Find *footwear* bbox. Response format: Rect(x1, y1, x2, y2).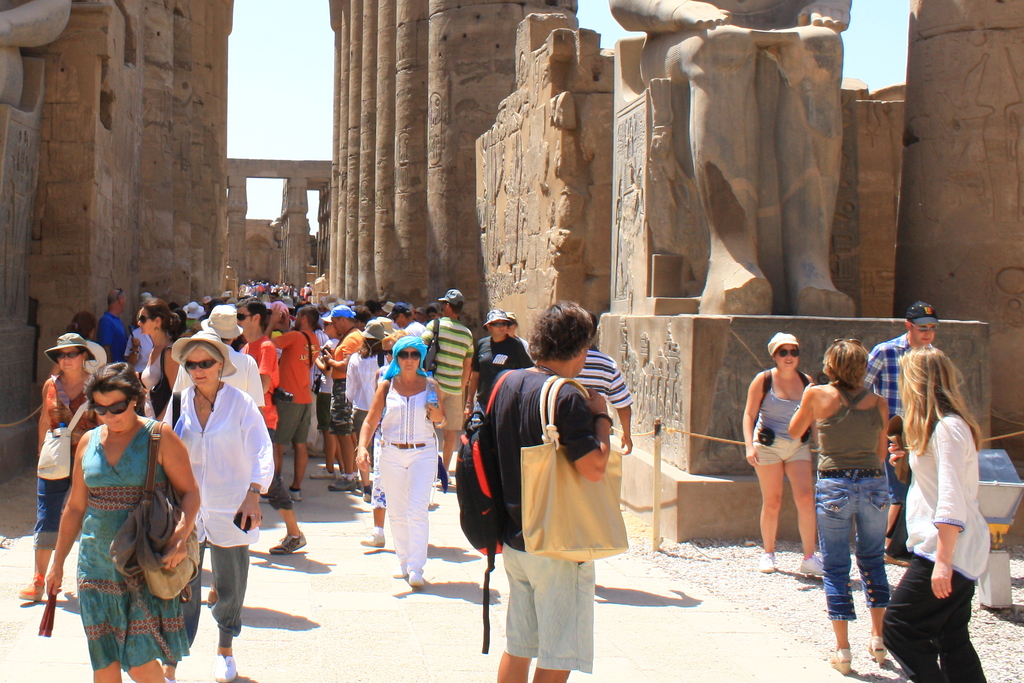
Rect(390, 578, 413, 597).
